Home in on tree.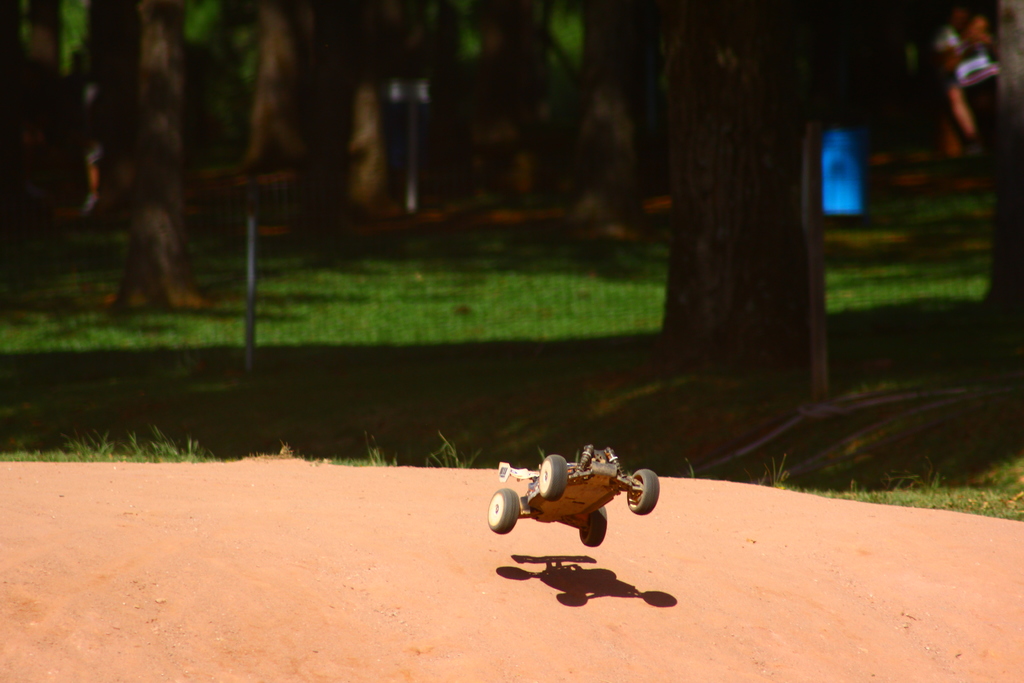
Homed in at (353, 0, 390, 227).
